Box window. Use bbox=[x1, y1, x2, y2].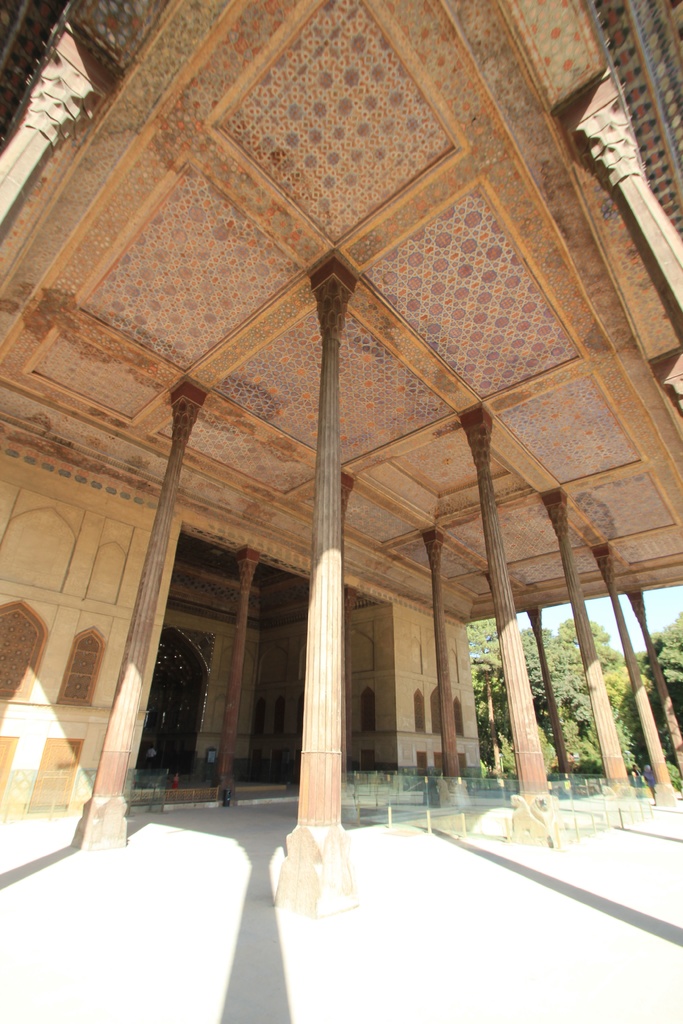
bbox=[54, 628, 110, 705].
